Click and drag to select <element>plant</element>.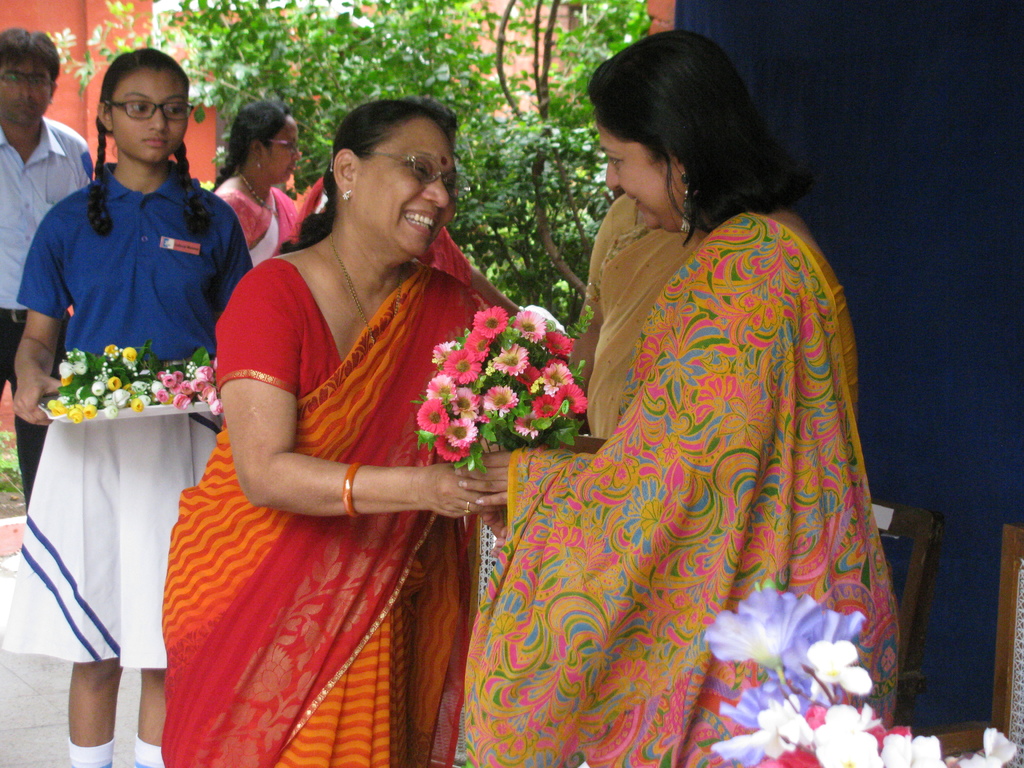
Selection: Rect(0, 428, 27, 495).
